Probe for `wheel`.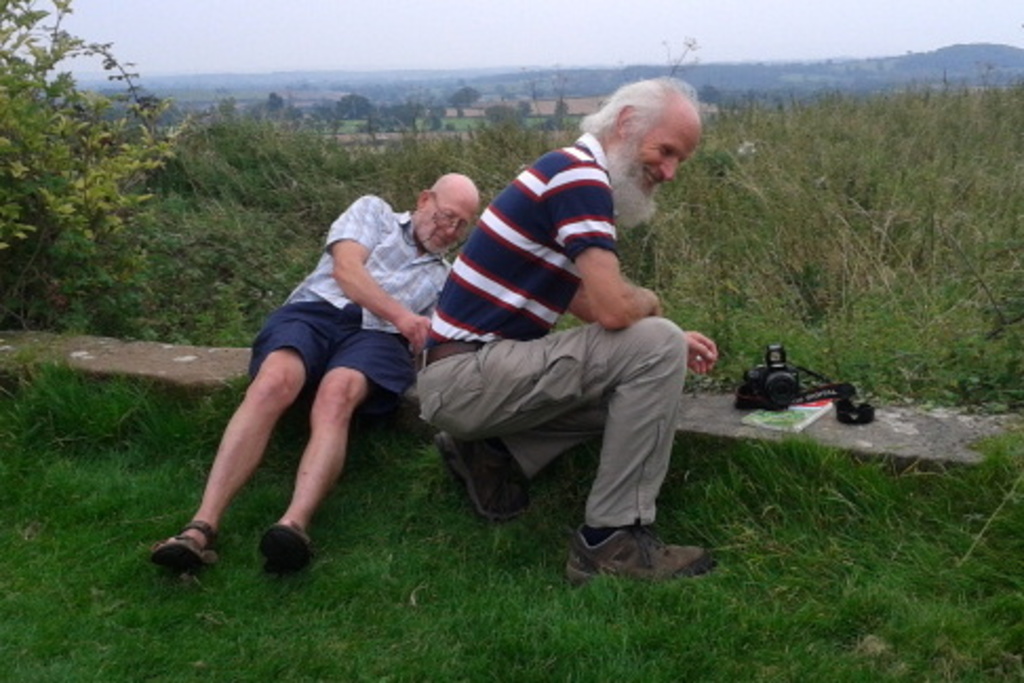
Probe result: bbox(765, 369, 796, 411).
